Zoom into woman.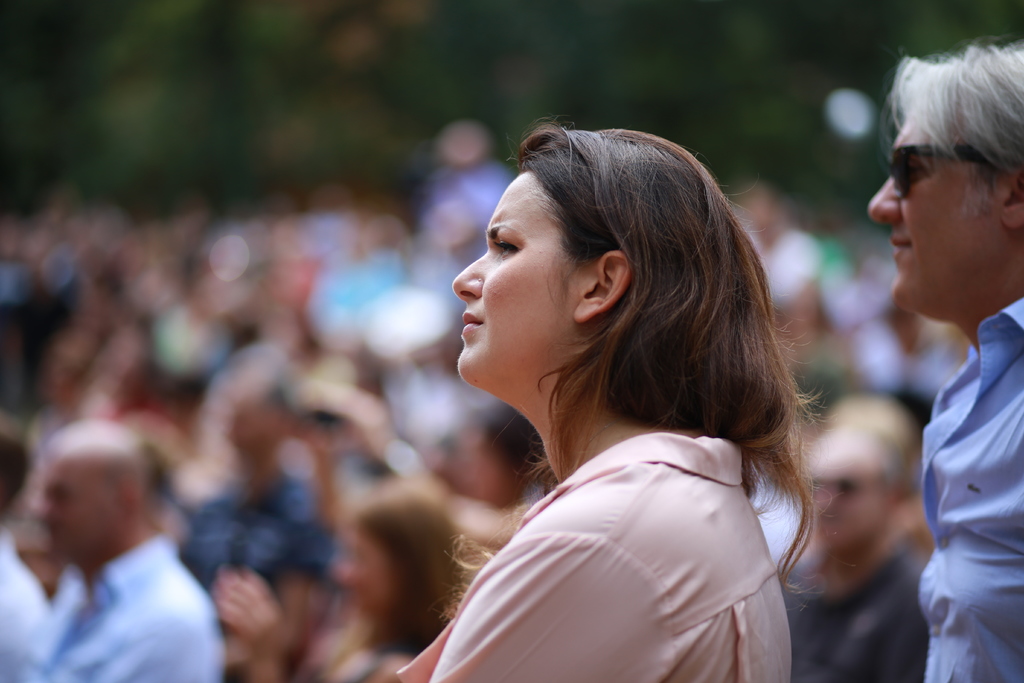
Zoom target: {"x1": 391, "y1": 98, "x2": 843, "y2": 663}.
